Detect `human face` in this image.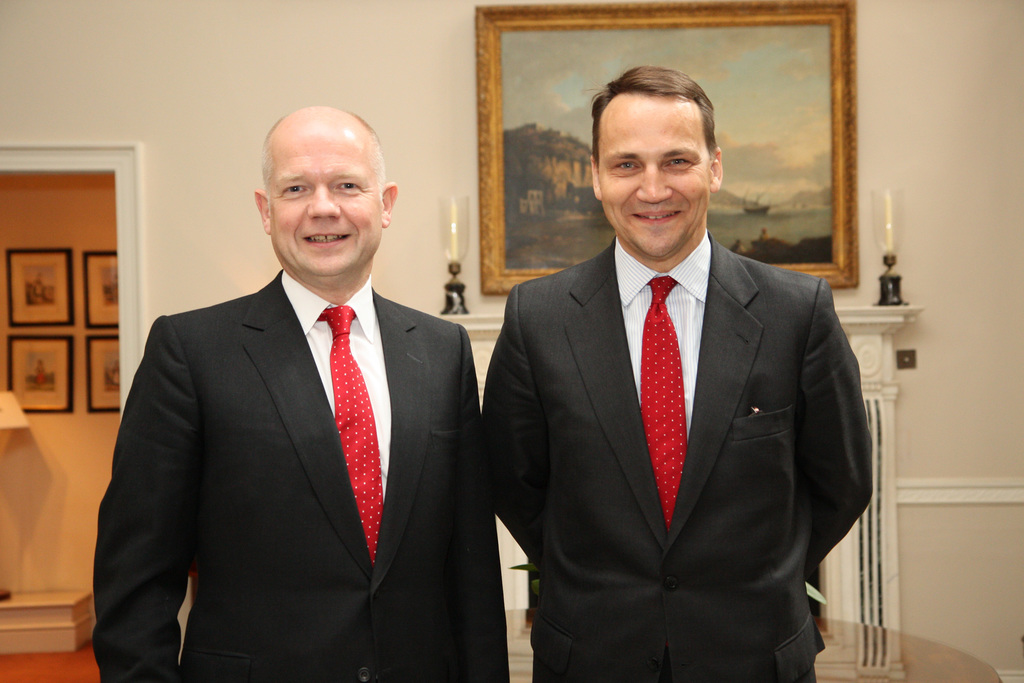
Detection: detection(266, 129, 381, 281).
